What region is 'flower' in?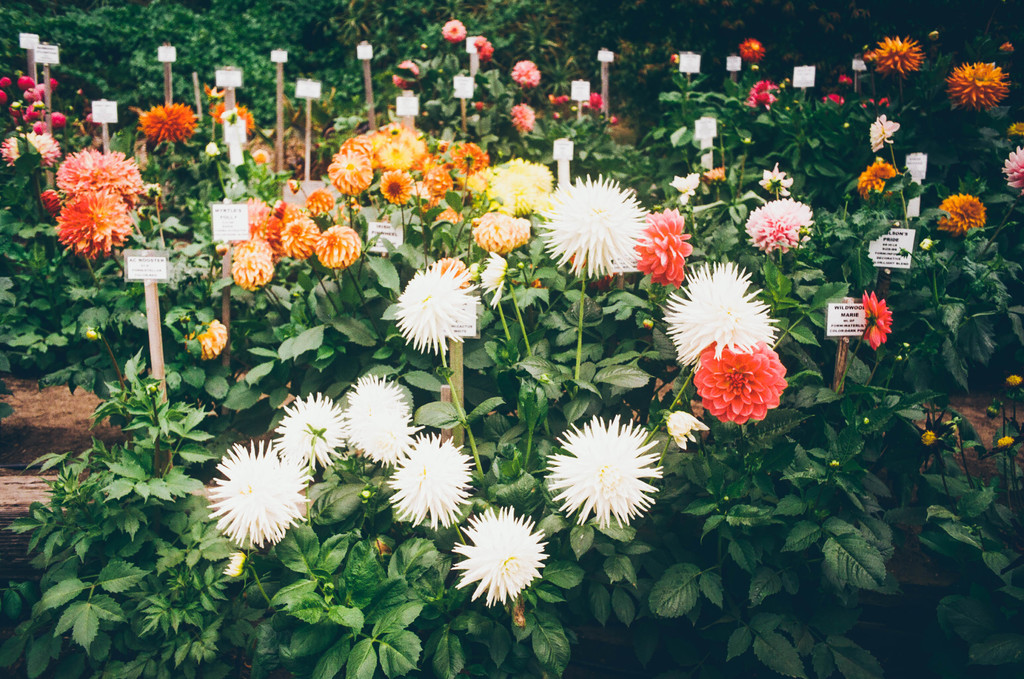
<bbox>688, 341, 798, 427</bbox>.
